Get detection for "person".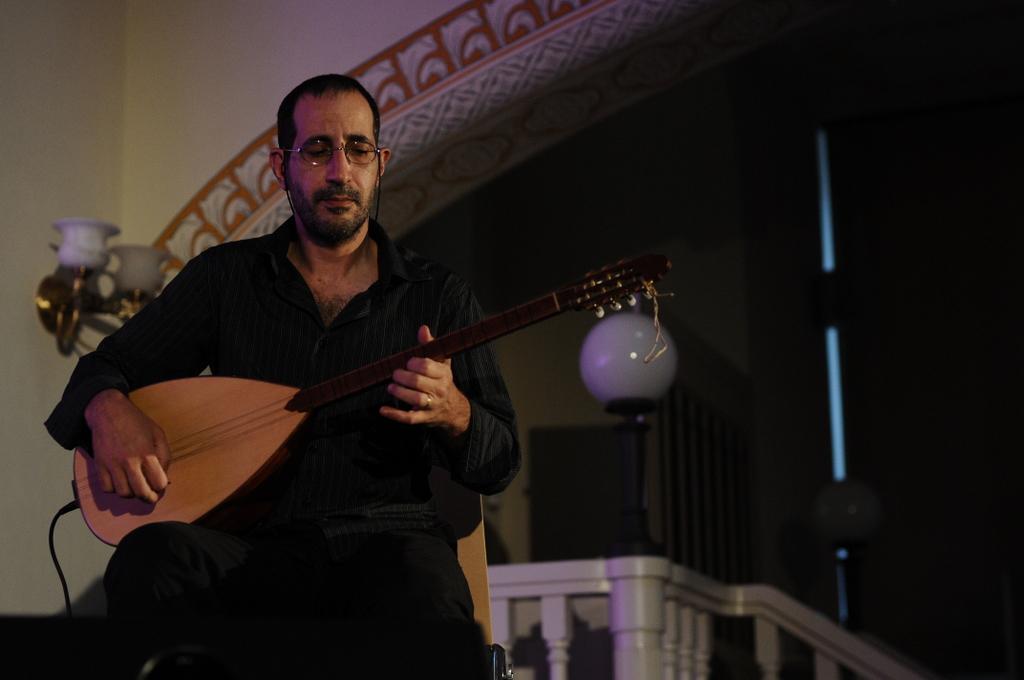
Detection: 41, 68, 524, 633.
